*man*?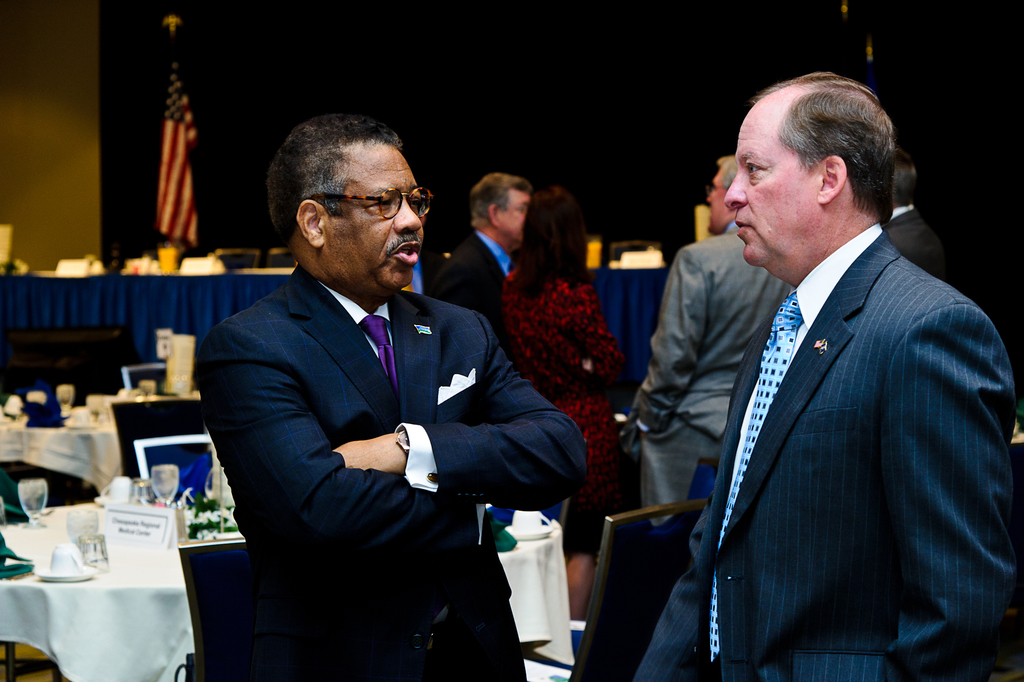
[x1=192, y1=103, x2=593, y2=681]
